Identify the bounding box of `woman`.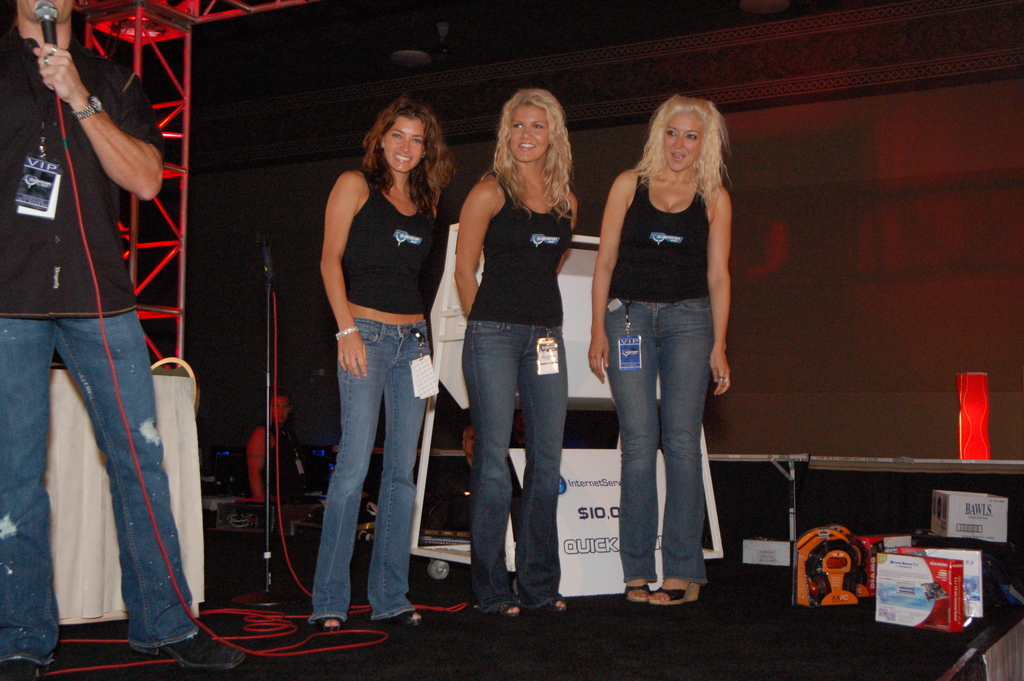
pyautogui.locateOnScreen(589, 79, 755, 625).
